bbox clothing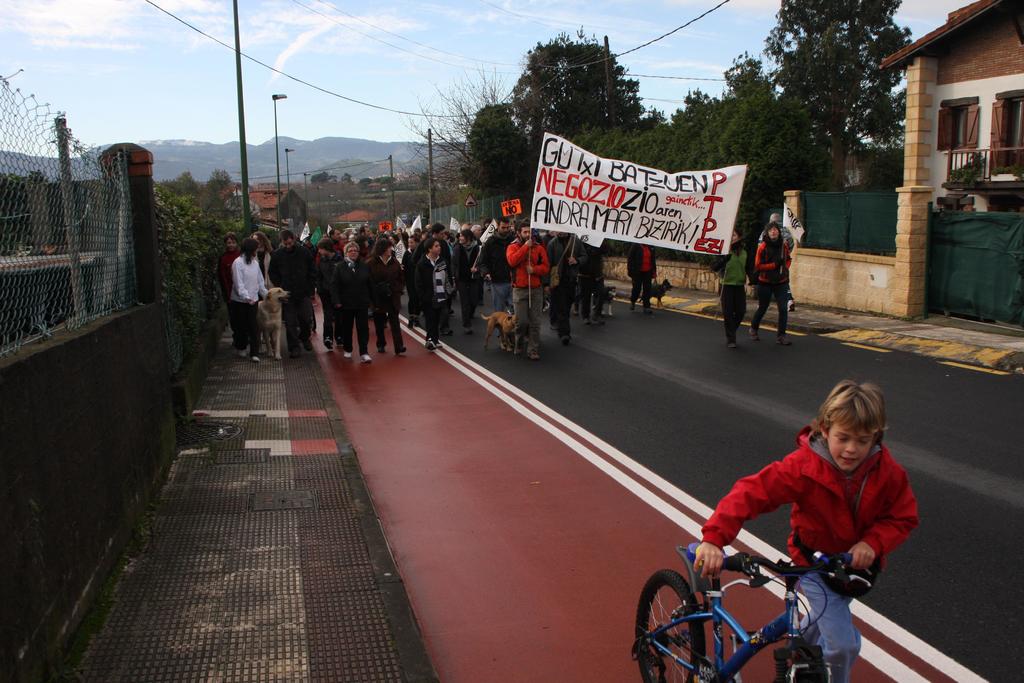
(x1=760, y1=220, x2=794, y2=297)
